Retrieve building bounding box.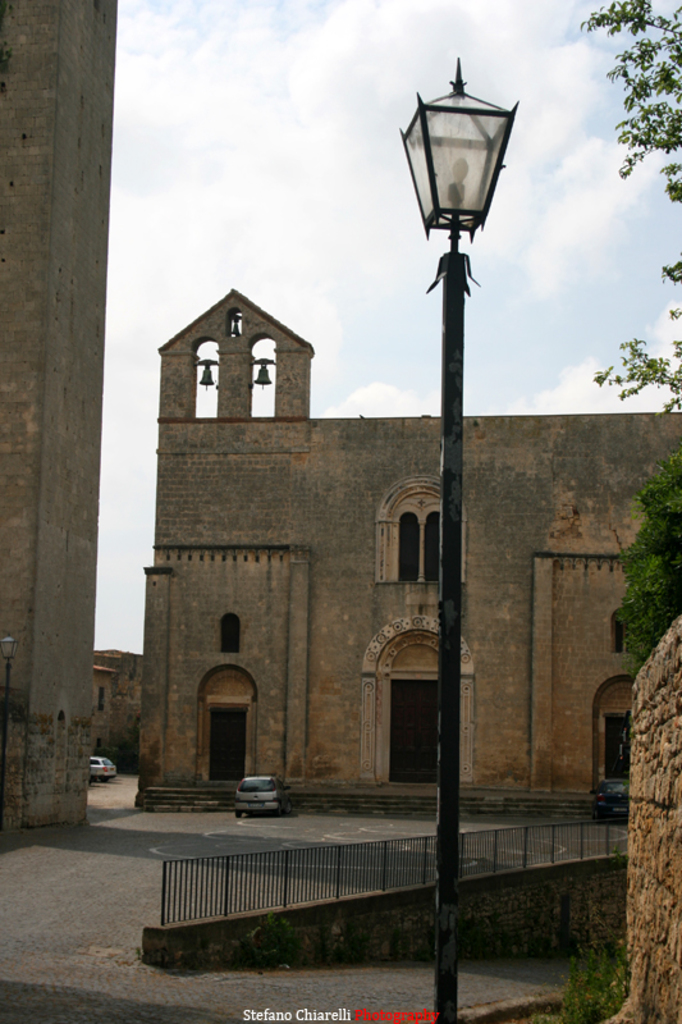
Bounding box: 0:3:118:831.
